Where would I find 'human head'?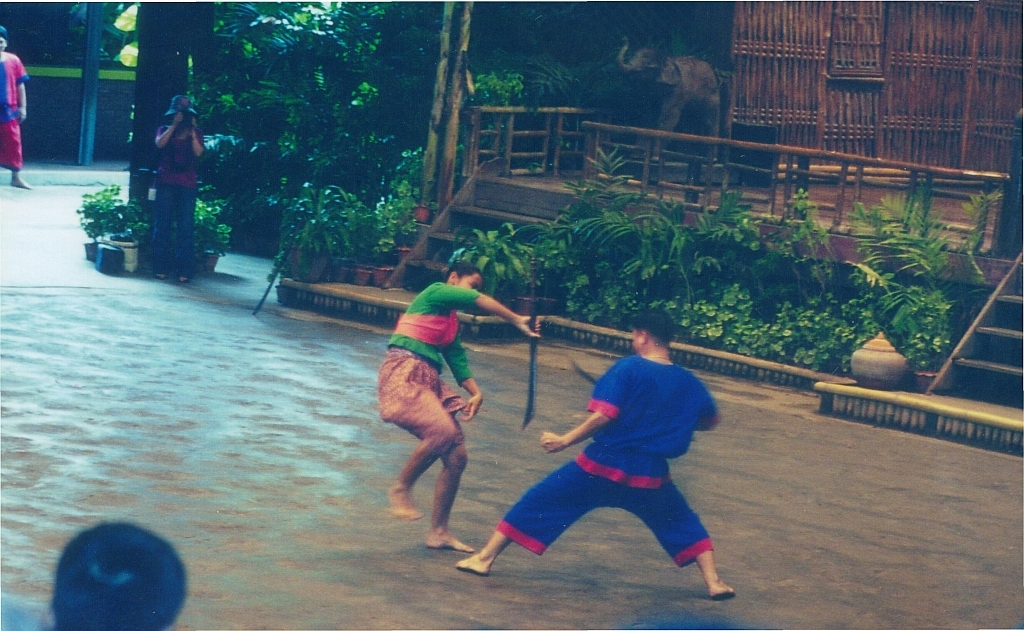
At bbox(0, 25, 7, 56).
